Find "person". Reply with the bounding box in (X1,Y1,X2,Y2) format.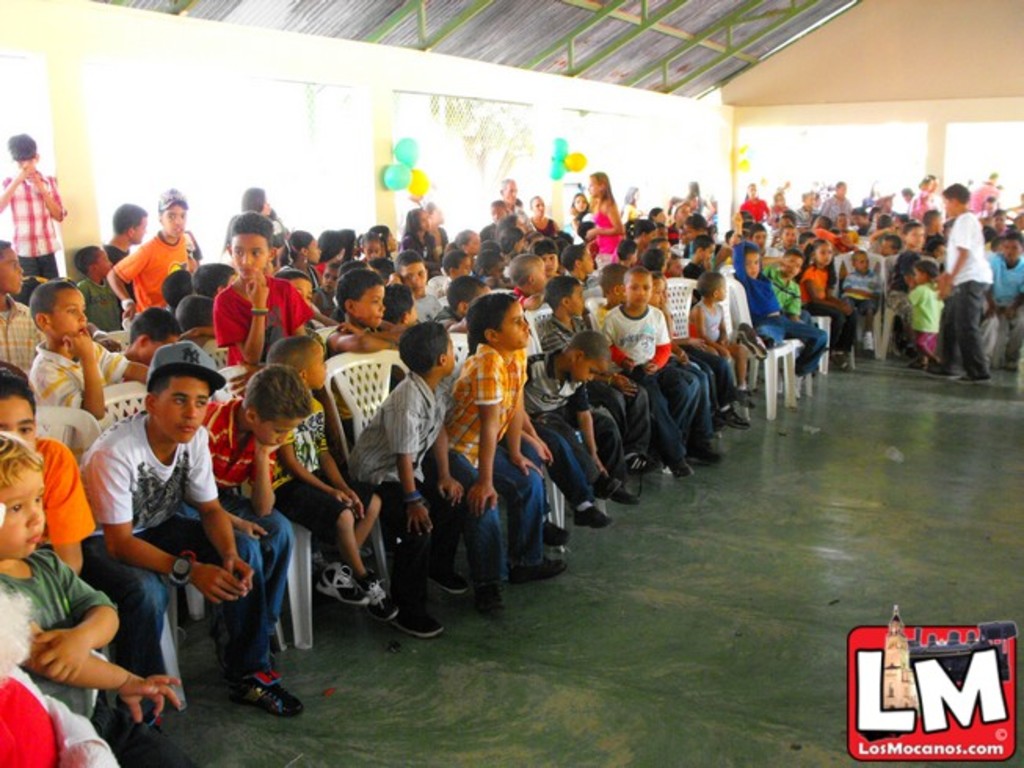
(254,331,398,616).
